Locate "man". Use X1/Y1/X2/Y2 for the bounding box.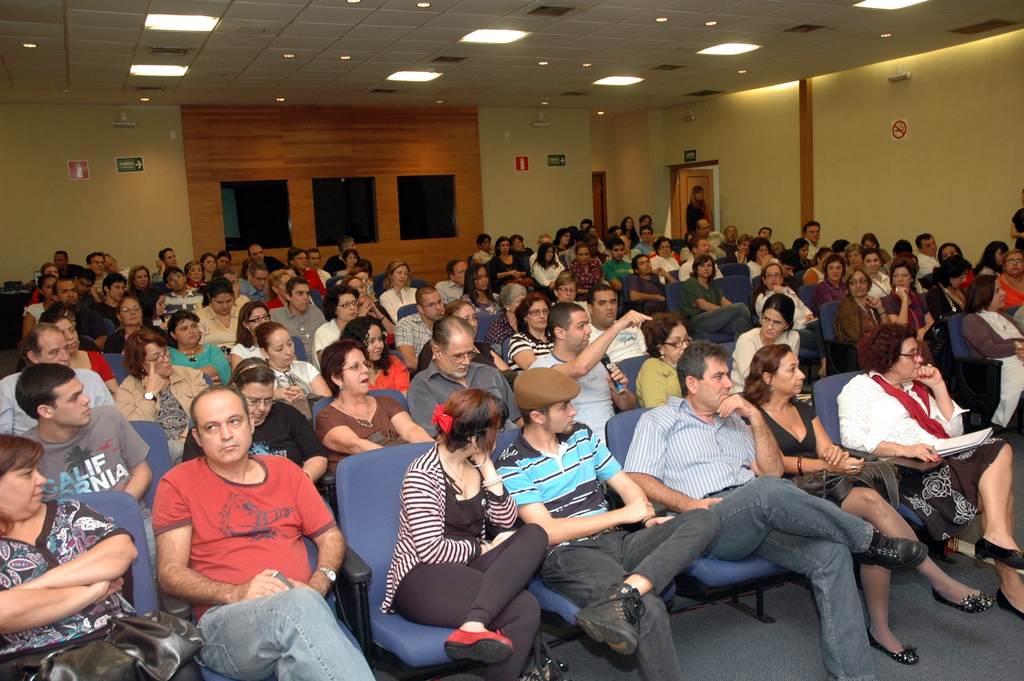
39/273/124/344.
